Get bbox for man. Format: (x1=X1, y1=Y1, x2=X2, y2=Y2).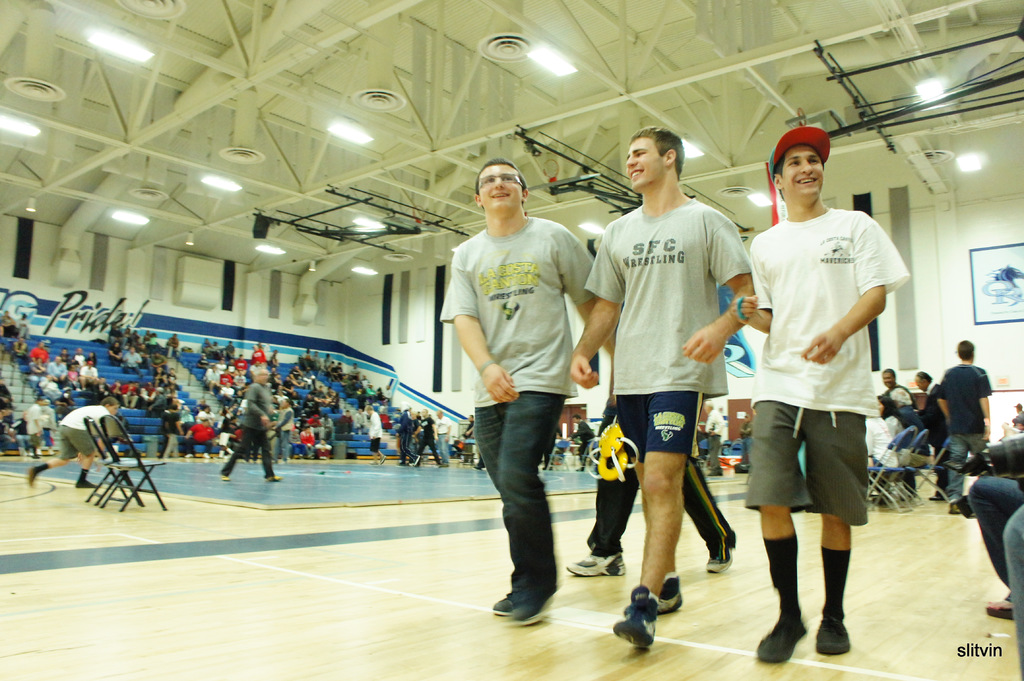
(x1=568, y1=127, x2=756, y2=655).
